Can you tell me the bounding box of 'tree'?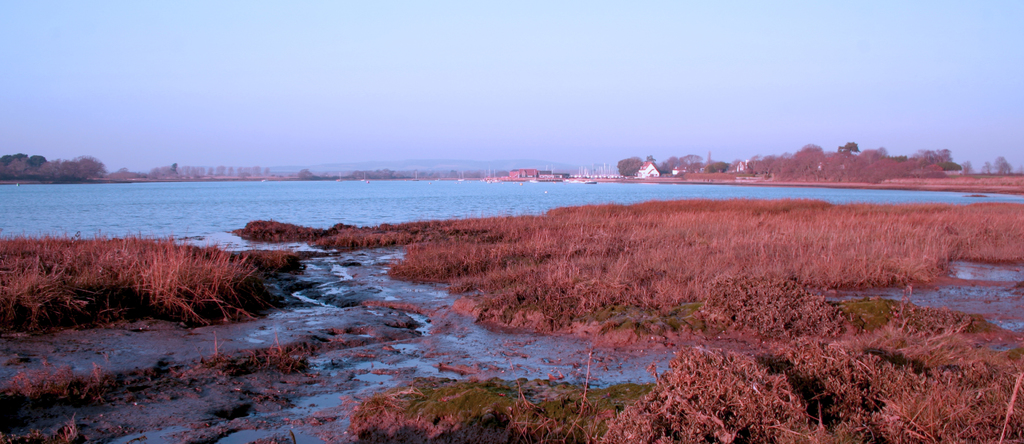
[x1=990, y1=153, x2=1007, y2=174].
